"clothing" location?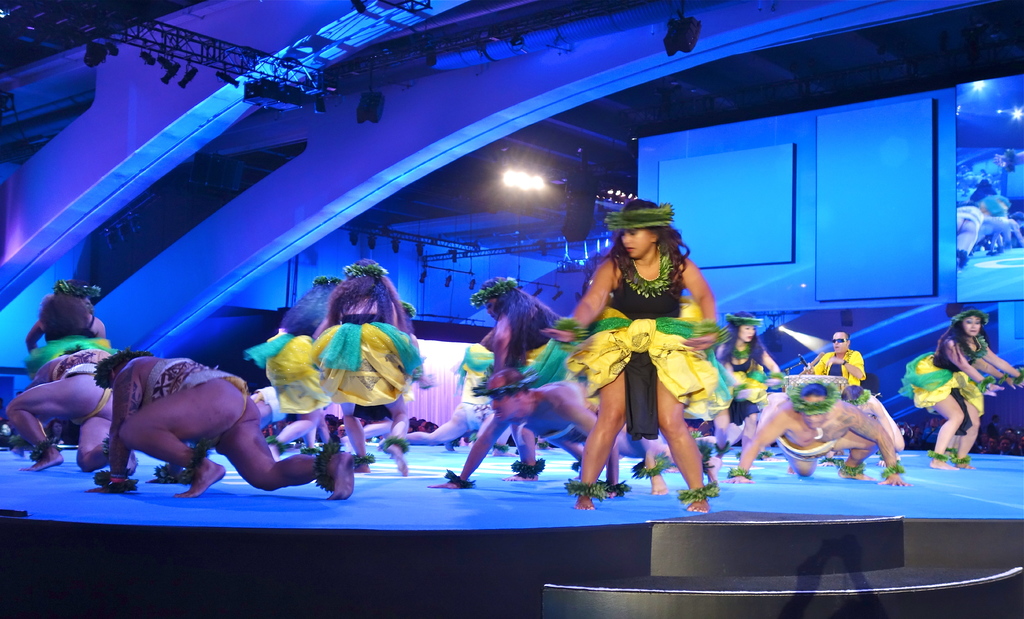
<region>23, 333, 124, 379</region>
